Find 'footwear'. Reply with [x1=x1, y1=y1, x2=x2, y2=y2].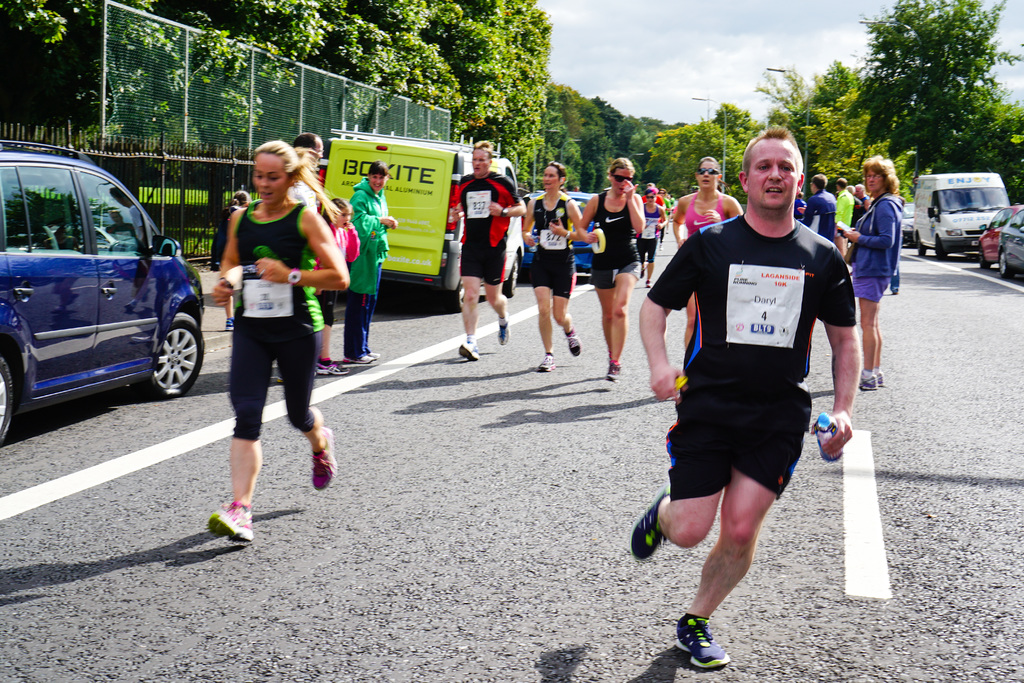
[x1=875, y1=372, x2=884, y2=389].
